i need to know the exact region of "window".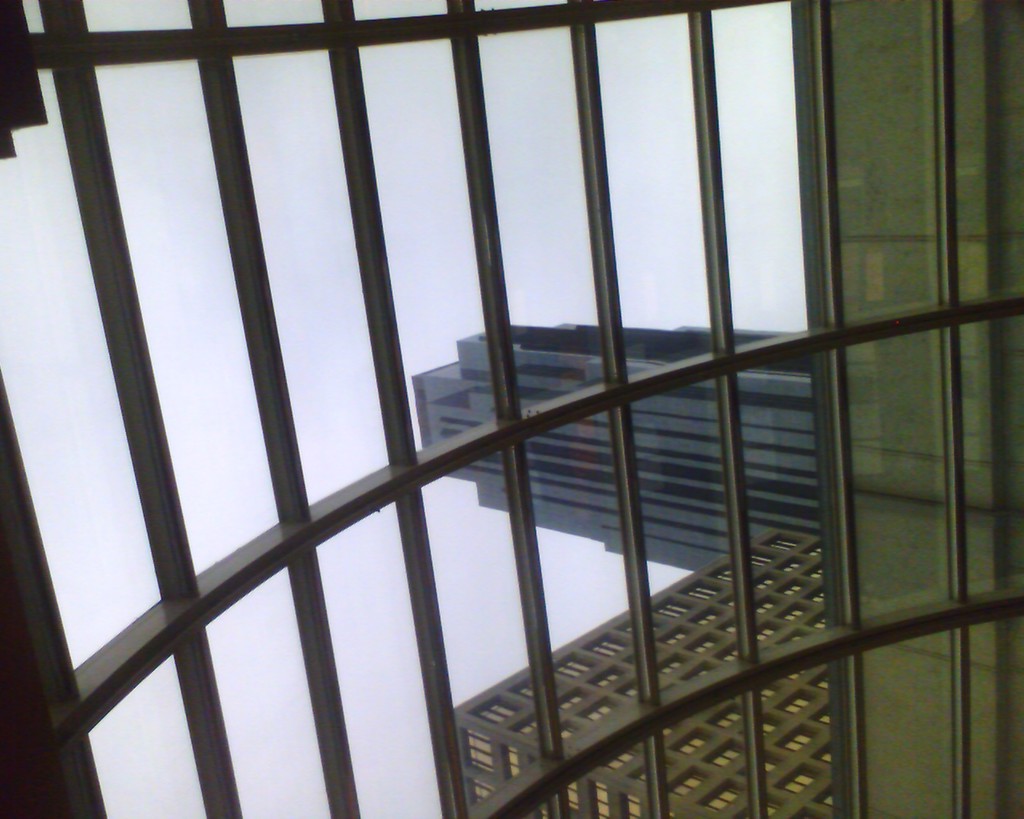
Region: box(782, 606, 808, 628).
